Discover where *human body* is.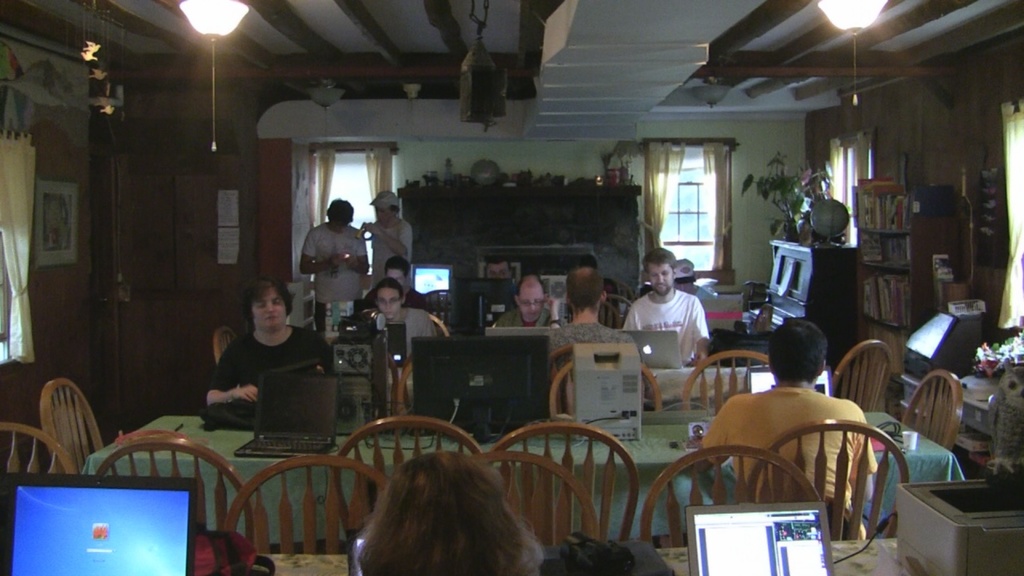
Discovered at [x1=620, y1=286, x2=711, y2=365].
